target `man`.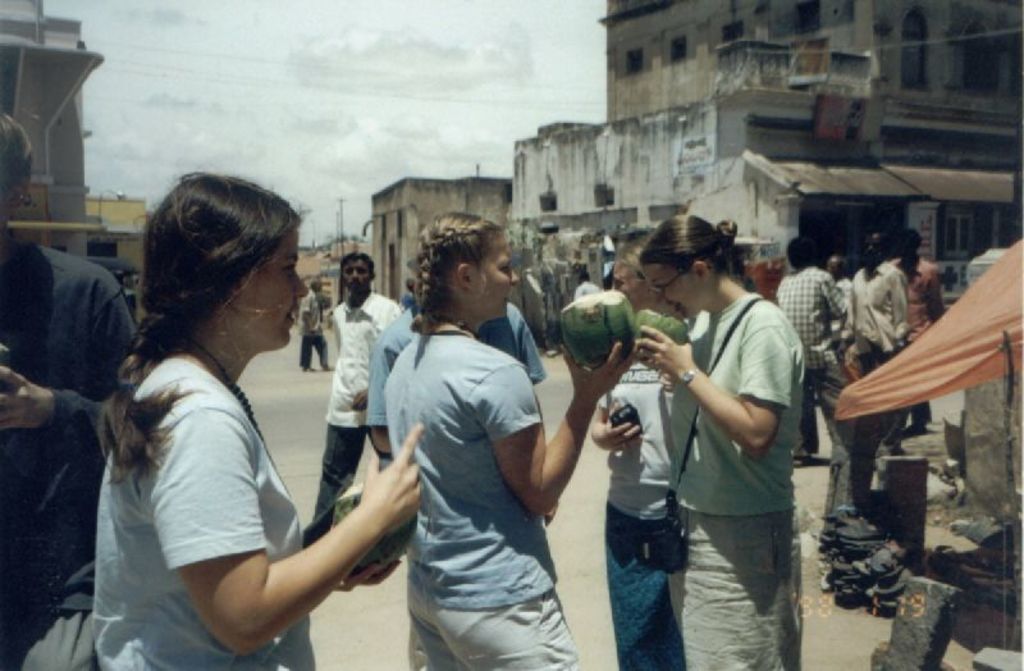
Target region: (x1=300, y1=275, x2=333, y2=374).
